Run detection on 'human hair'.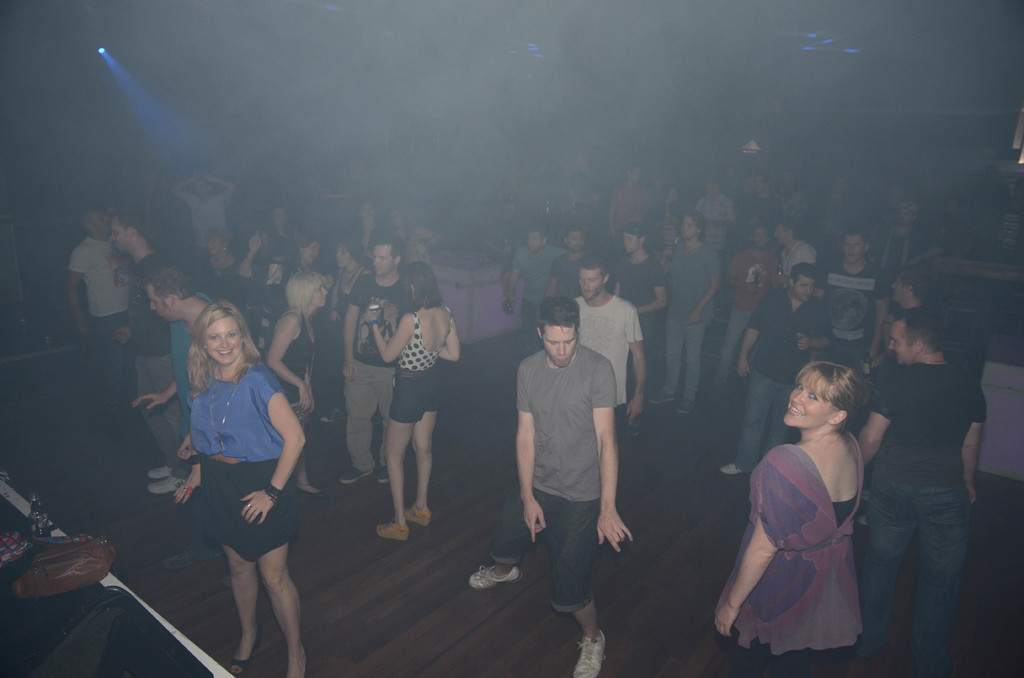
Result: 580/257/605/275.
